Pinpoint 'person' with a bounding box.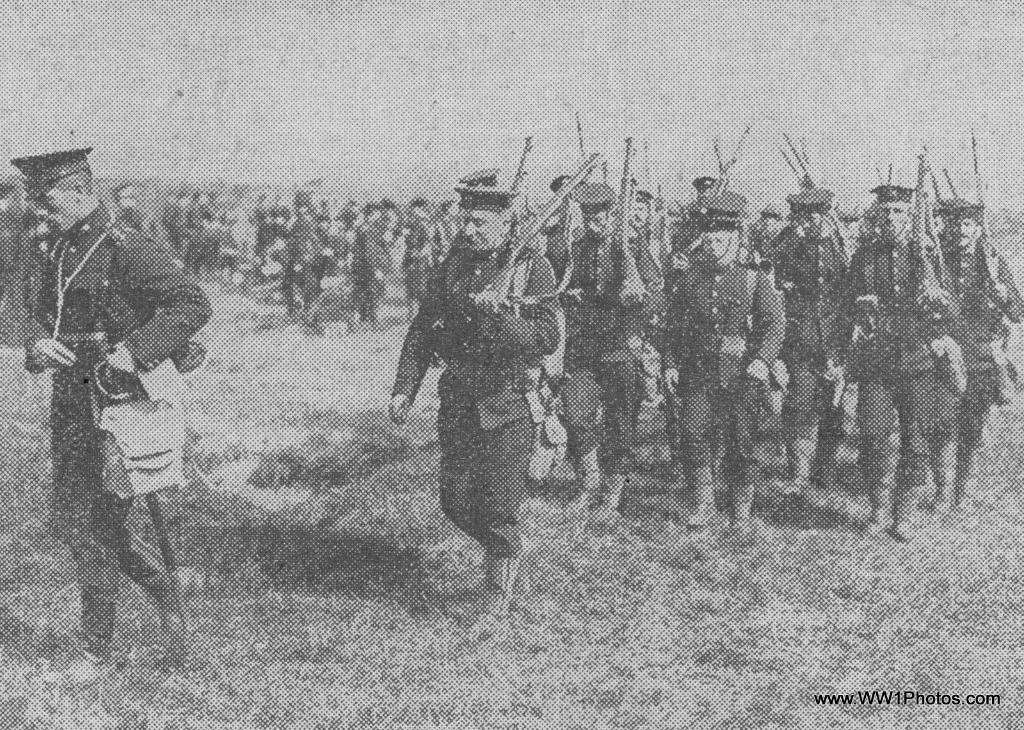
[x1=44, y1=139, x2=199, y2=686].
